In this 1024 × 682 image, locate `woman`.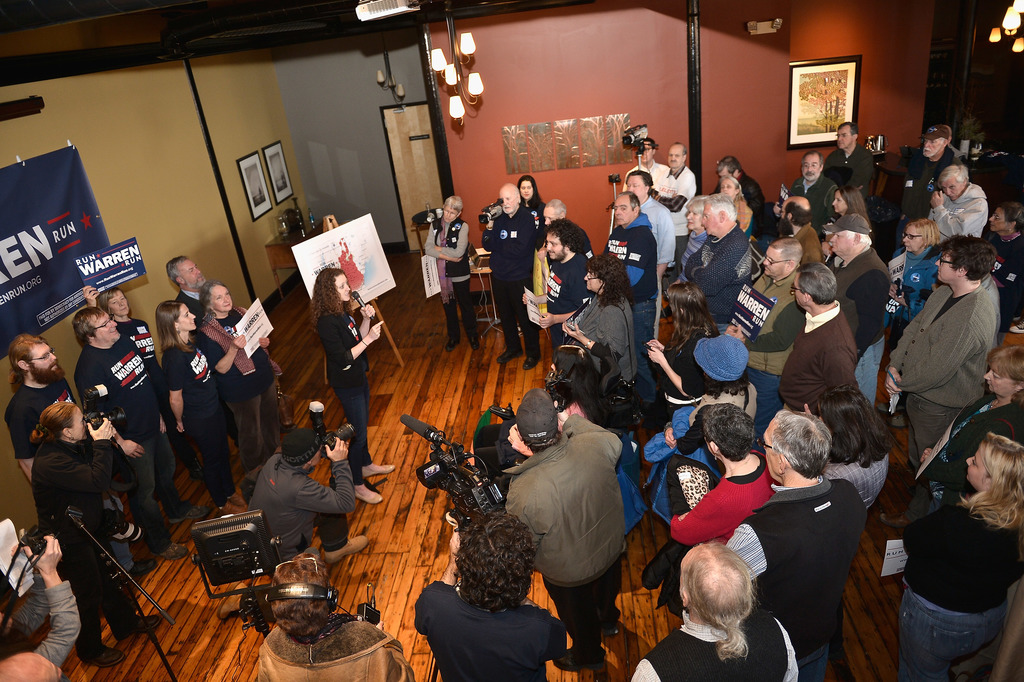
Bounding box: select_region(301, 272, 389, 510).
